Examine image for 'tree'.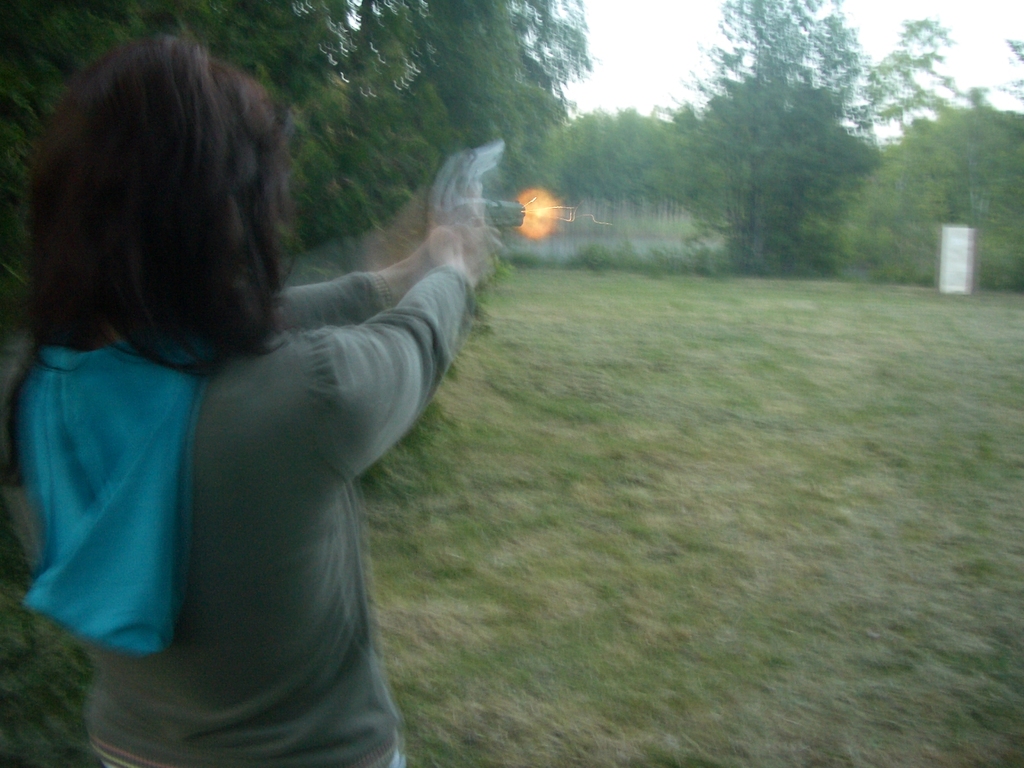
Examination result: box(661, 0, 886, 288).
